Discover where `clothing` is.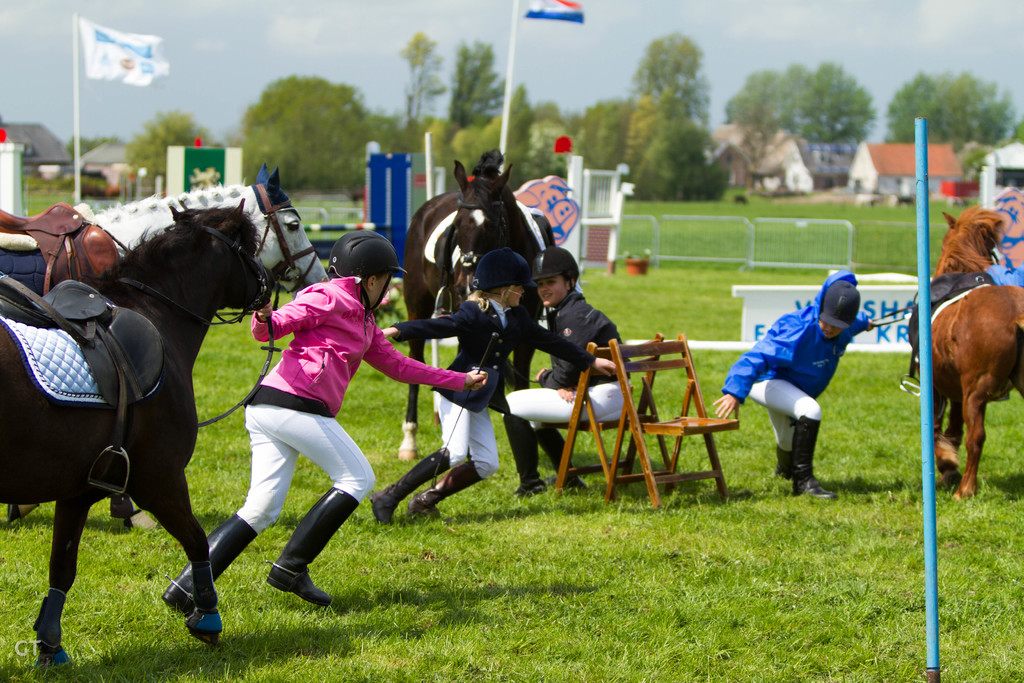
Discovered at detection(393, 284, 599, 481).
